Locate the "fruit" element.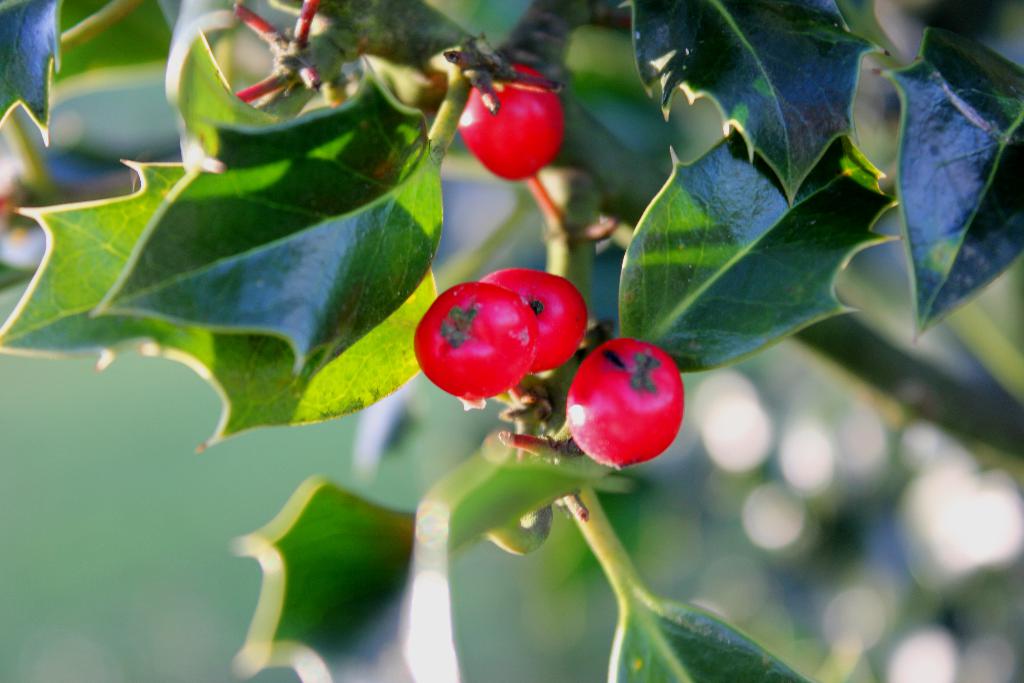
Element bbox: detection(446, 63, 564, 179).
